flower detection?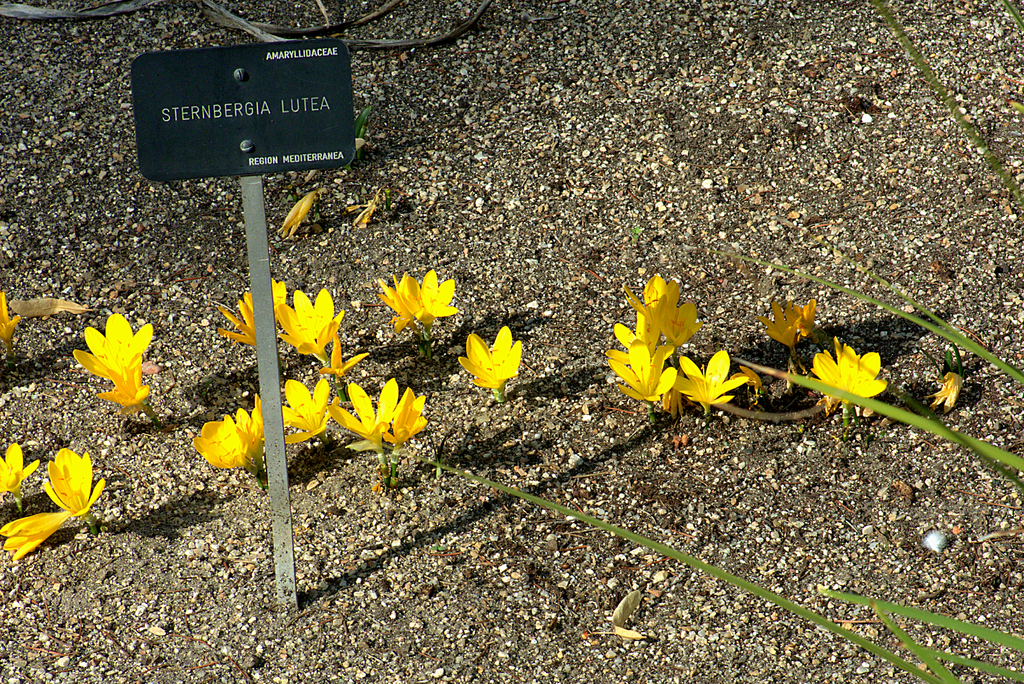
400:266:456:339
